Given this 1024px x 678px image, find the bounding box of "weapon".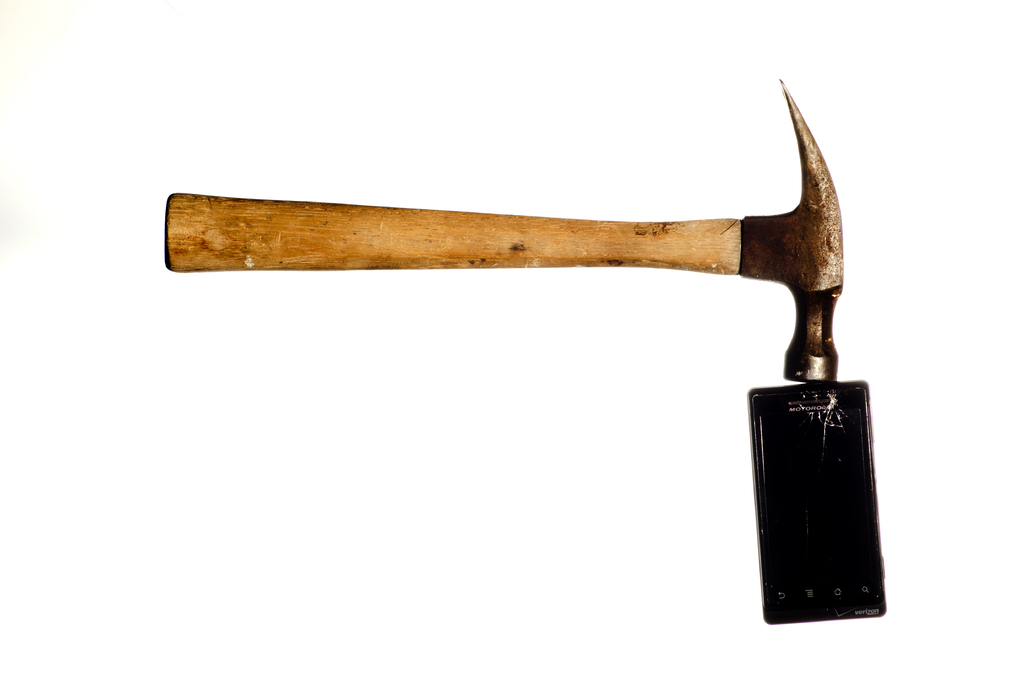
box(163, 74, 844, 372).
